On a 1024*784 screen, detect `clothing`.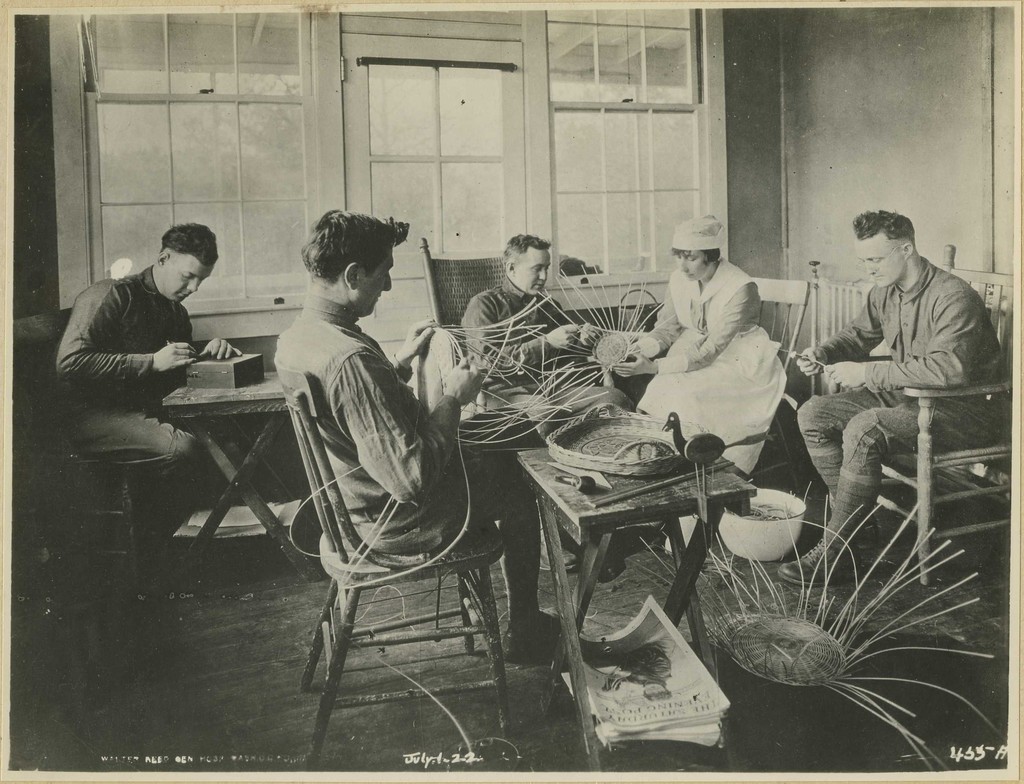
{"x1": 641, "y1": 261, "x2": 793, "y2": 469}.
